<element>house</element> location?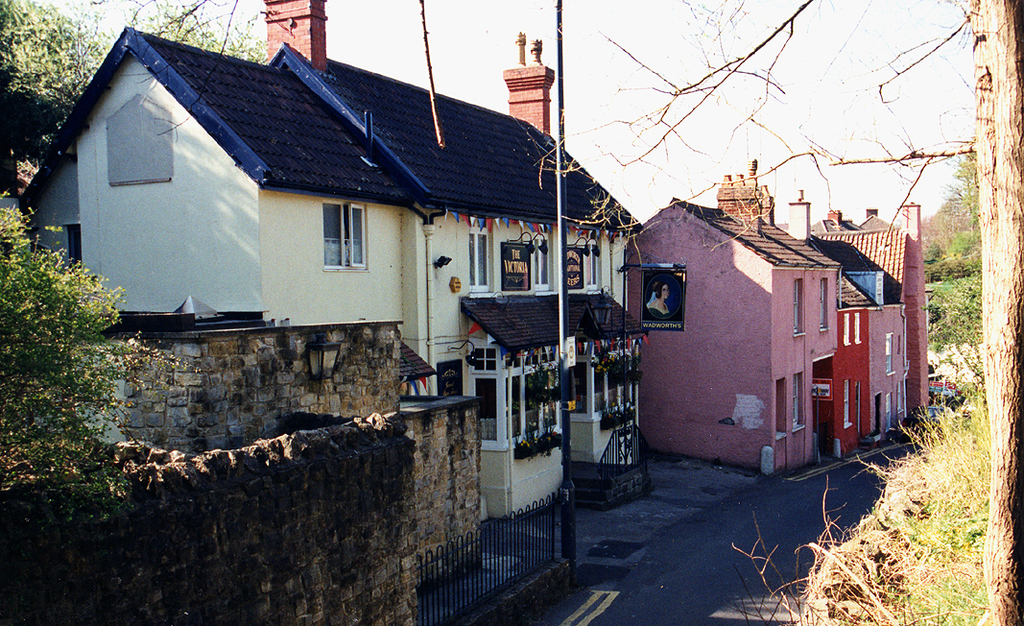
left=628, top=160, right=932, bottom=482
